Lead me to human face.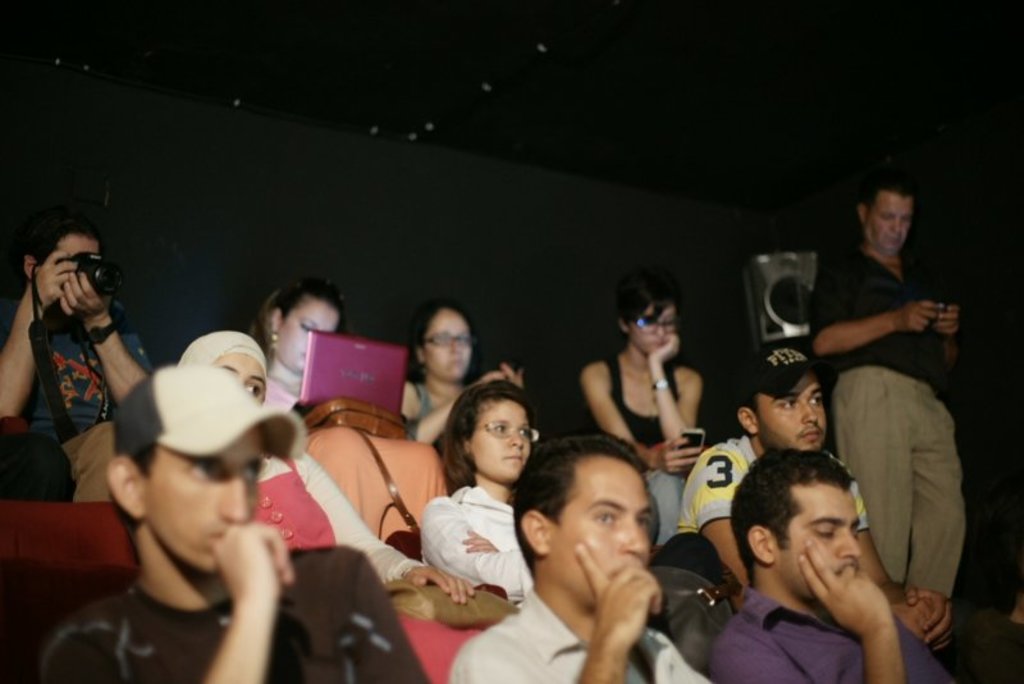
Lead to 52:229:102:255.
